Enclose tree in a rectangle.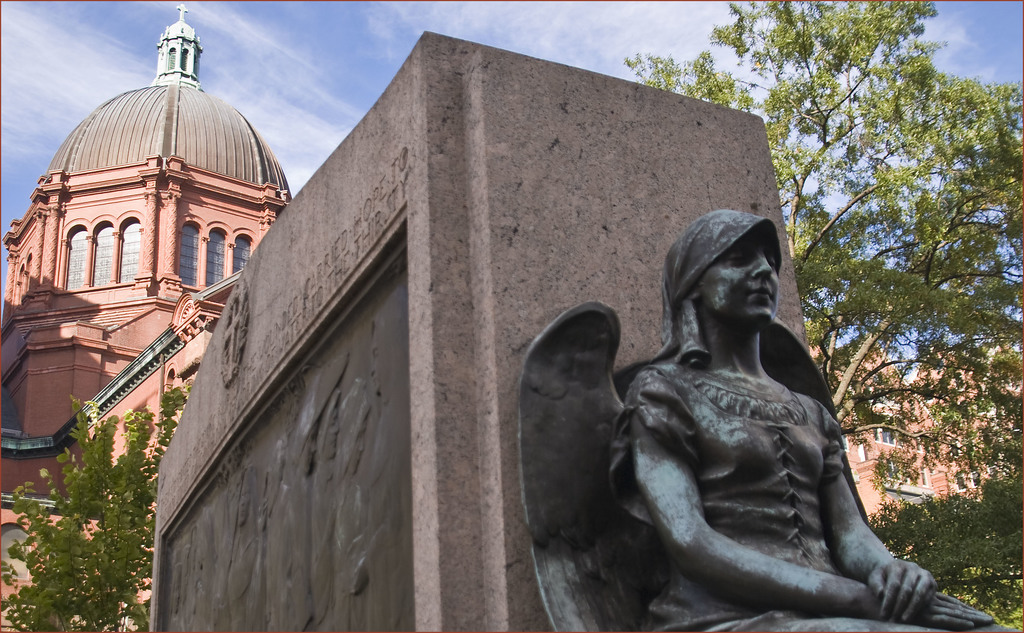
box(12, 331, 196, 616).
